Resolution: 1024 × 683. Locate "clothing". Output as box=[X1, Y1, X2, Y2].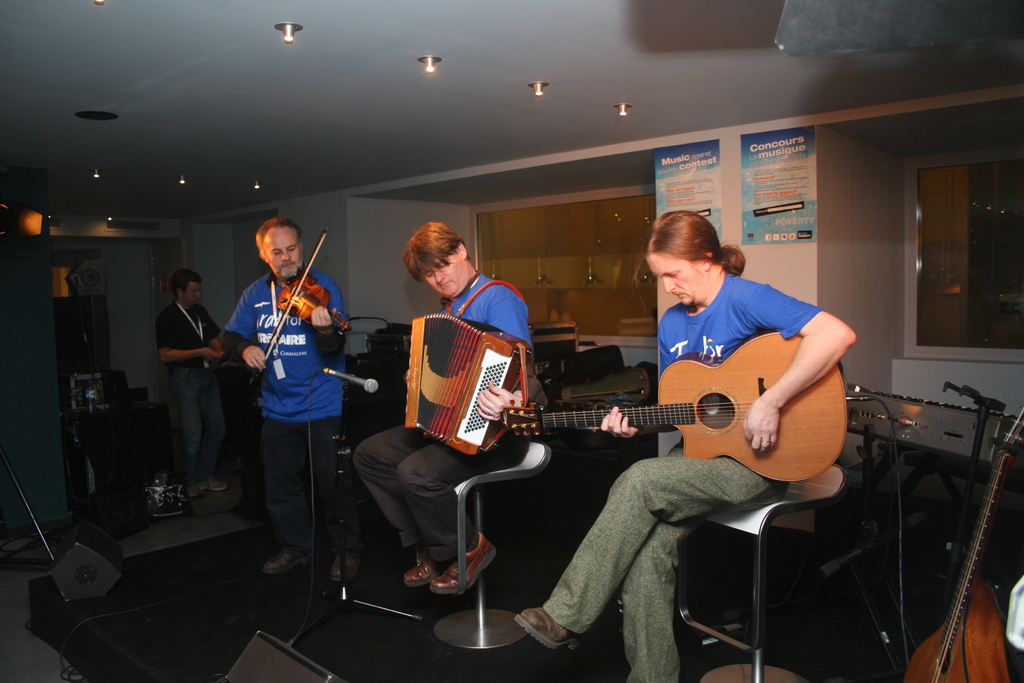
box=[219, 267, 349, 556].
